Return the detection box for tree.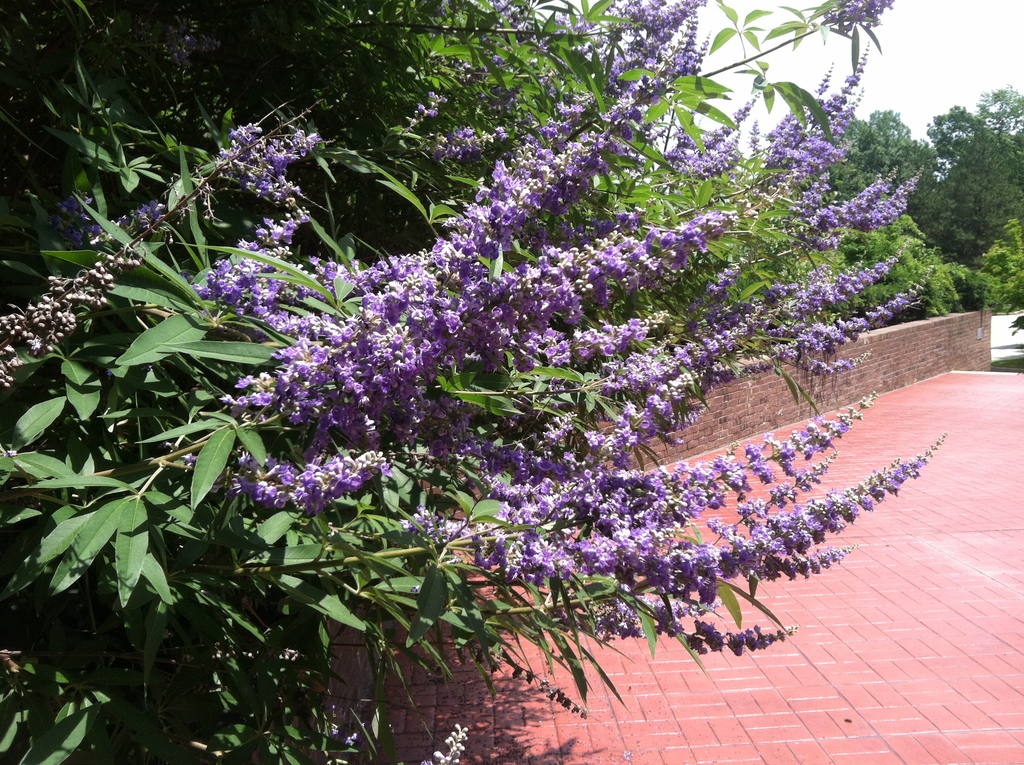
<region>908, 83, 1023, 266</region>.
